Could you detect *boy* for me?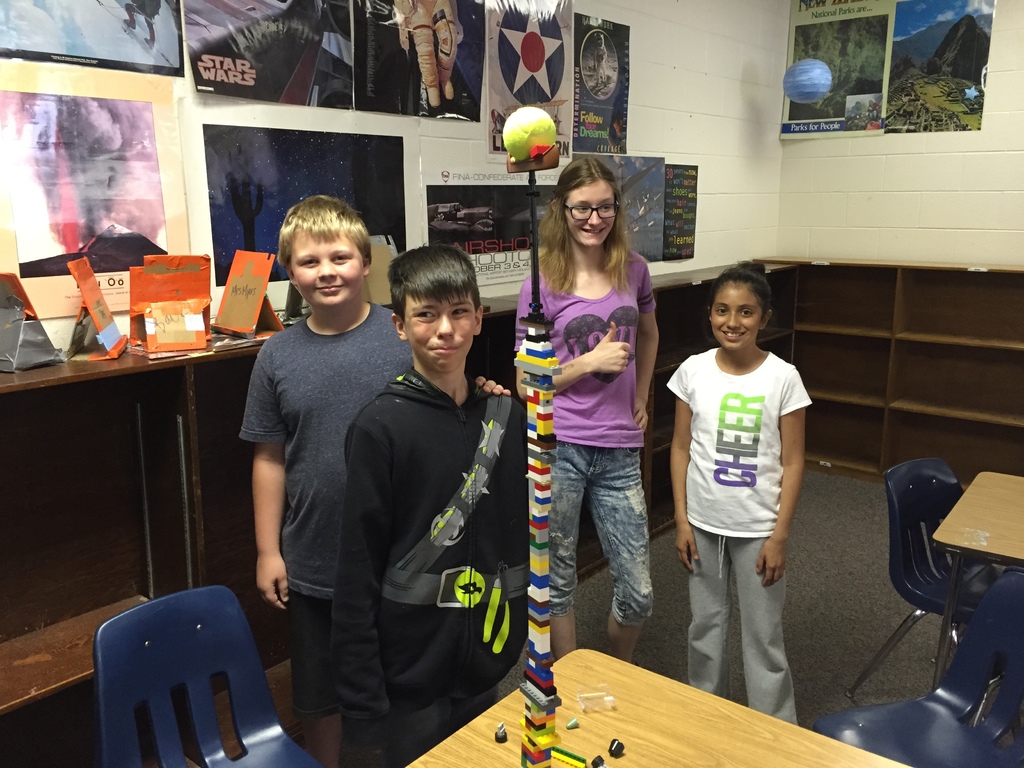
Detection result: detection(221, 178, 423, 754).
